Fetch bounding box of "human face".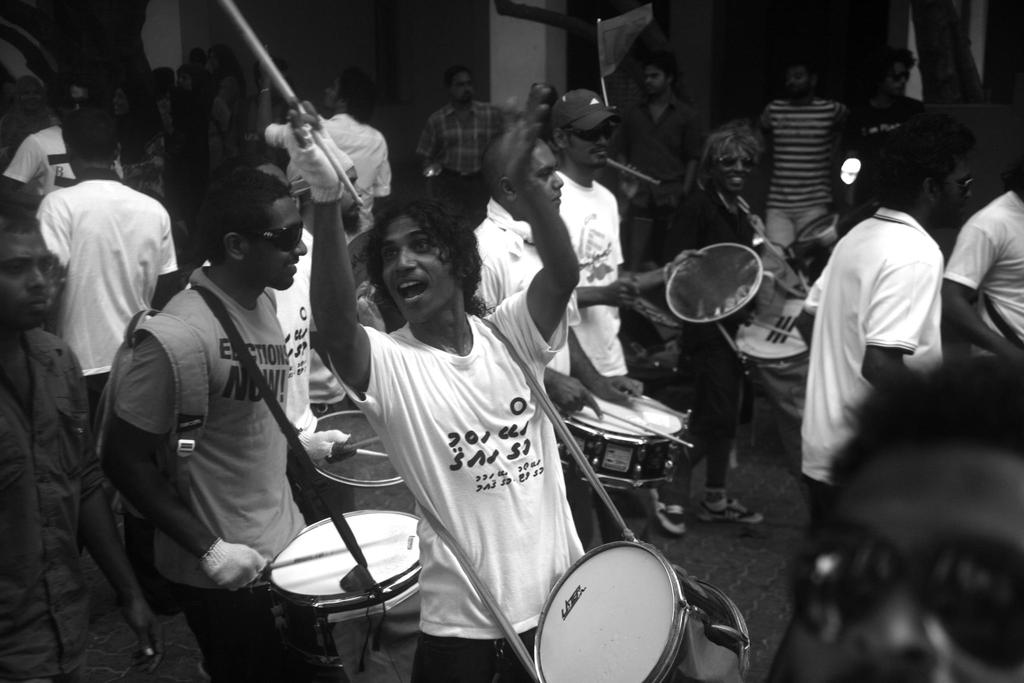
Bbox: [648, 67, 668, 95].
